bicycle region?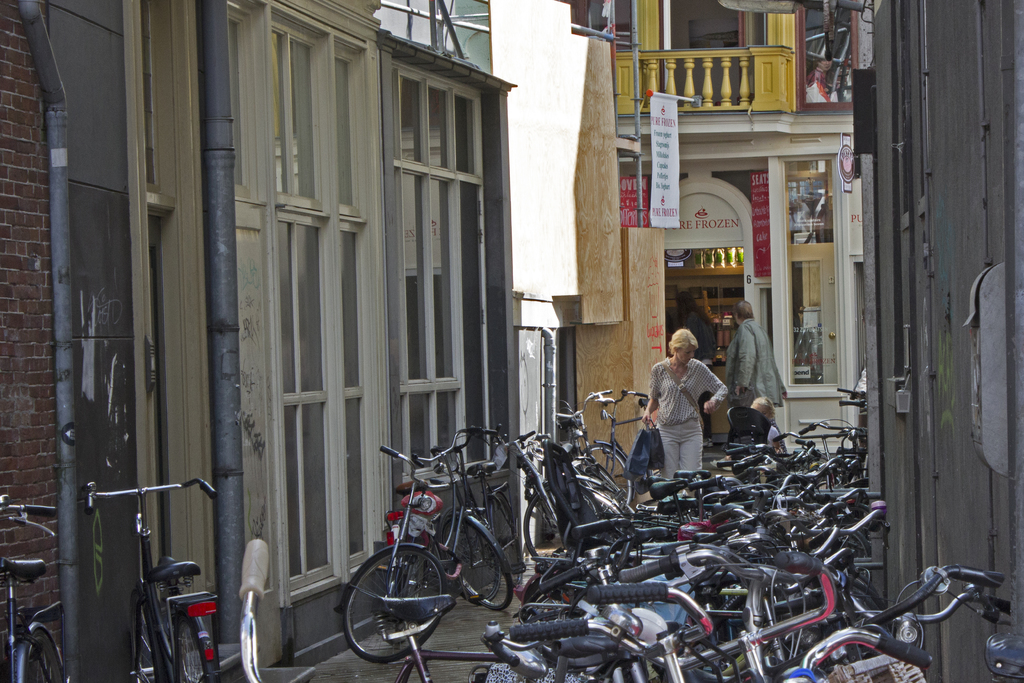
crop(786, 381, 875, 464)
